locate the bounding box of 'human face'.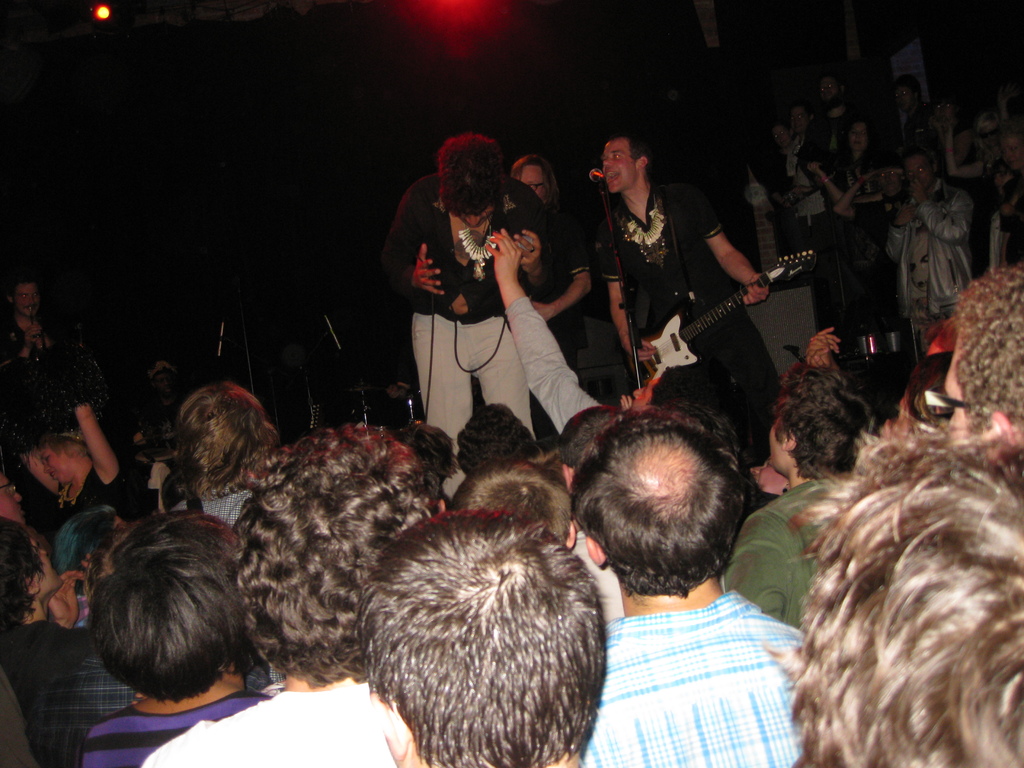
Bounding box: Rect(33, 541, 62, 595).
